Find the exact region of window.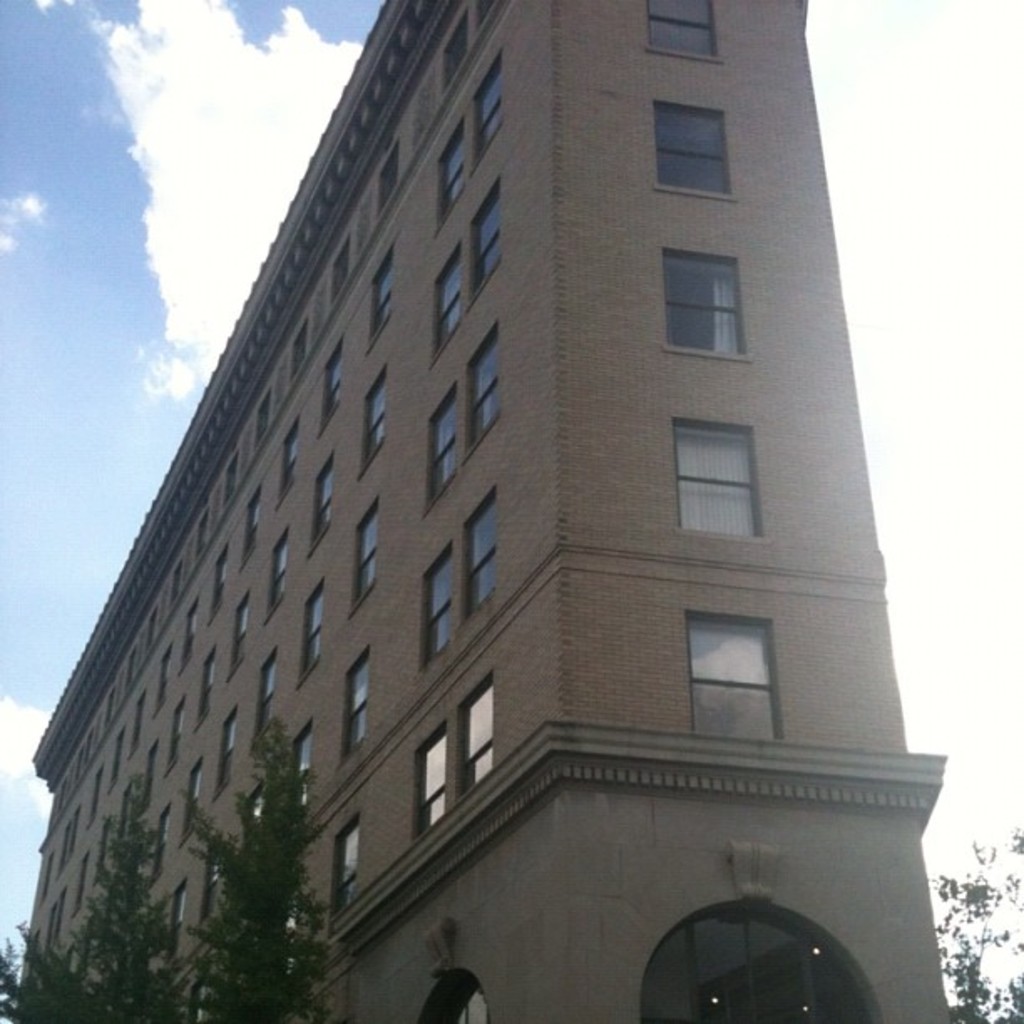
Exact region: detection(157, 644, 171, 708).
